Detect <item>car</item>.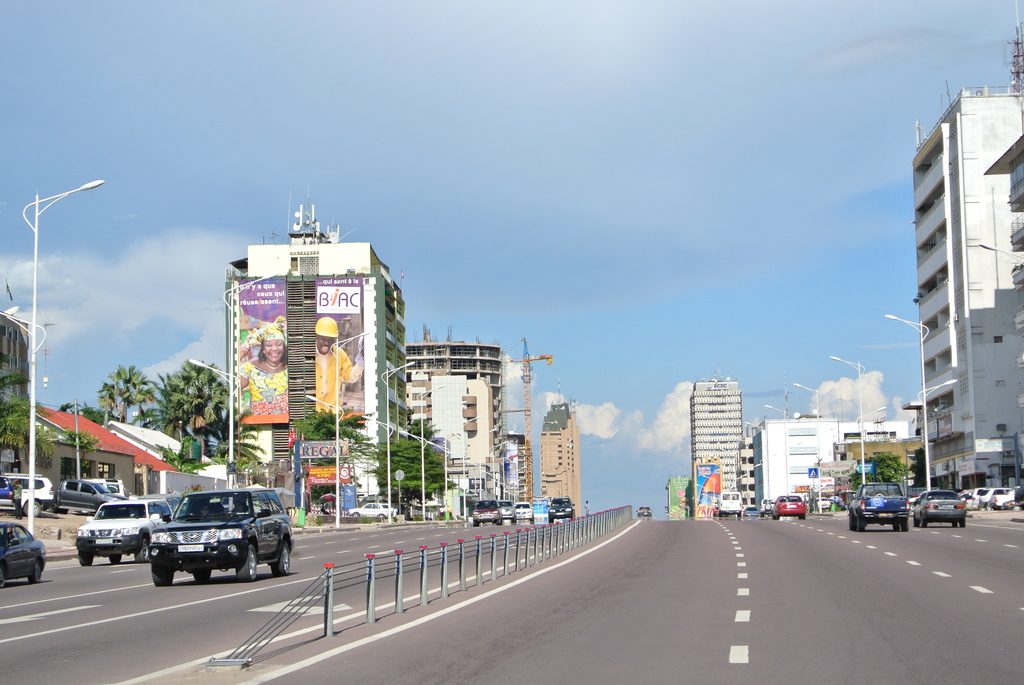
Detected at (0,473,14,516).
